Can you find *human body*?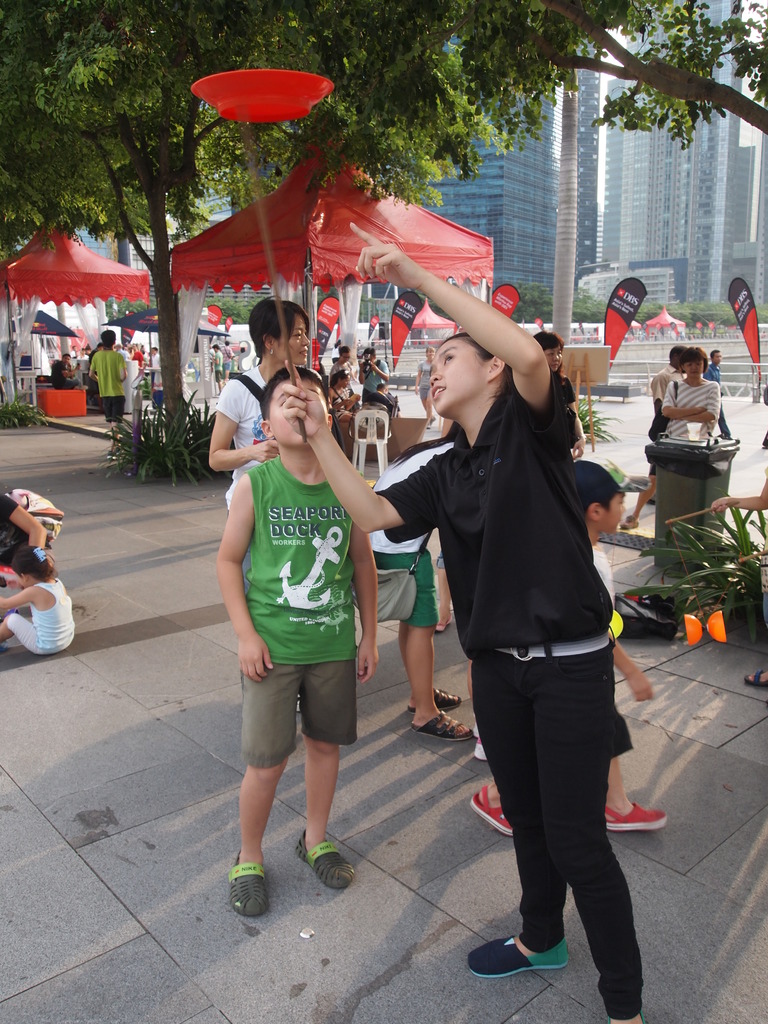
Yes, bounding box: pyautogui.locateOnScreen(285, 220, 647, 1023).
